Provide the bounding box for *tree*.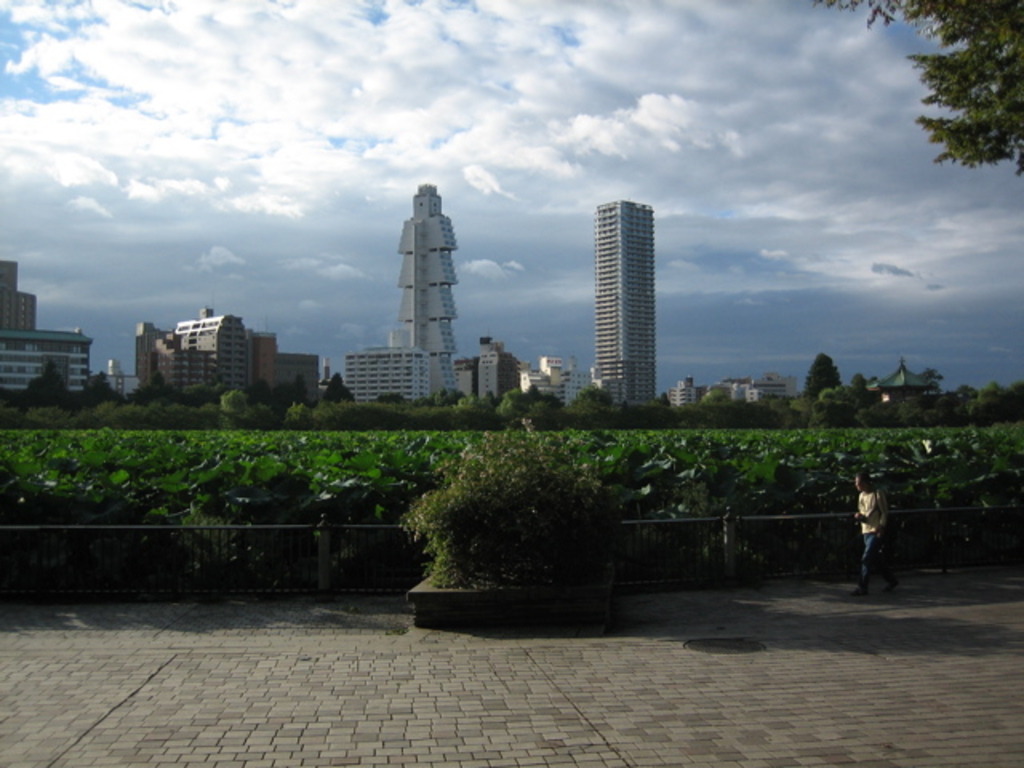
(77, 366, 118, 413).
